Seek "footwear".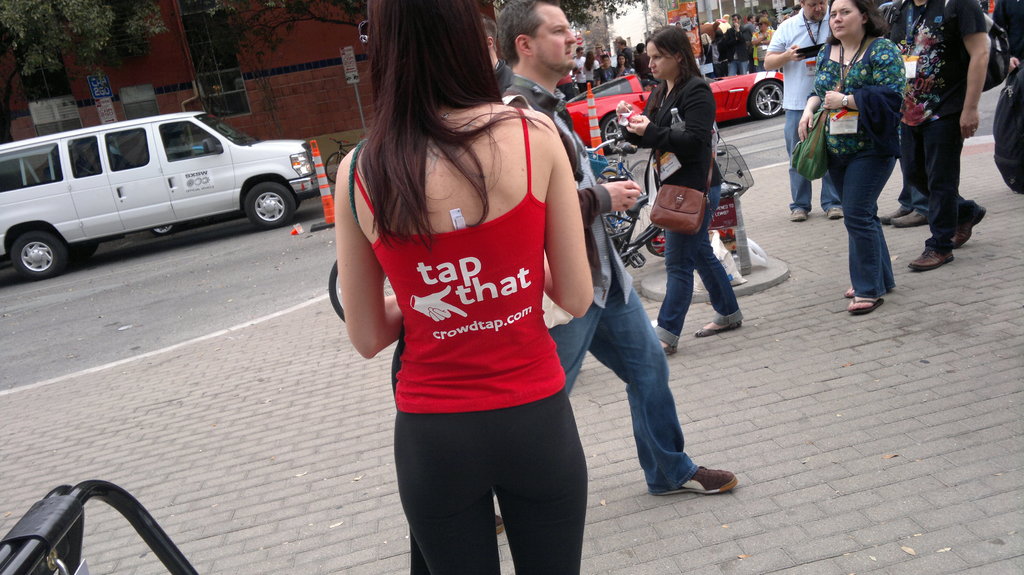
Rect(648, 460, 738, 502).
